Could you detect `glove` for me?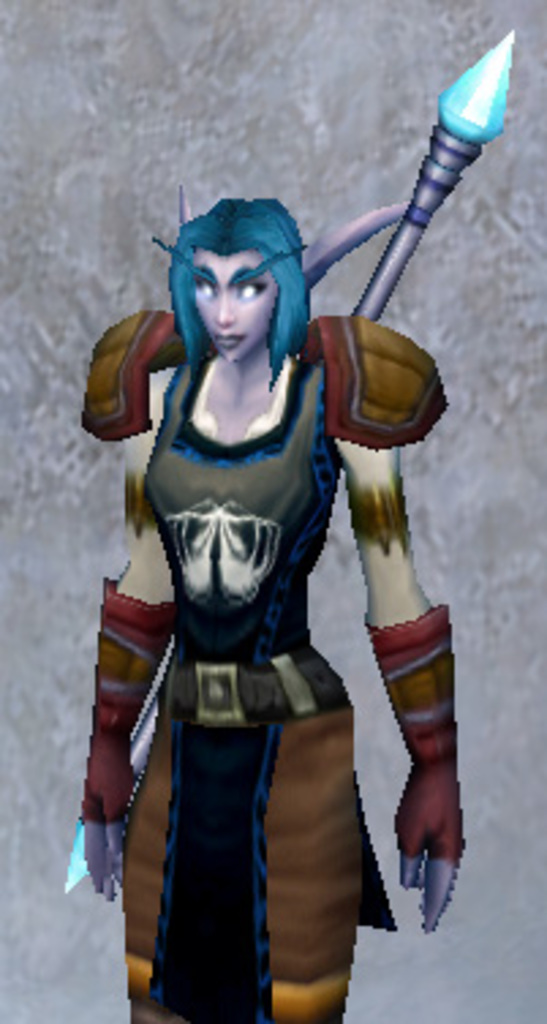
Detection result: [79,580,177,820].
